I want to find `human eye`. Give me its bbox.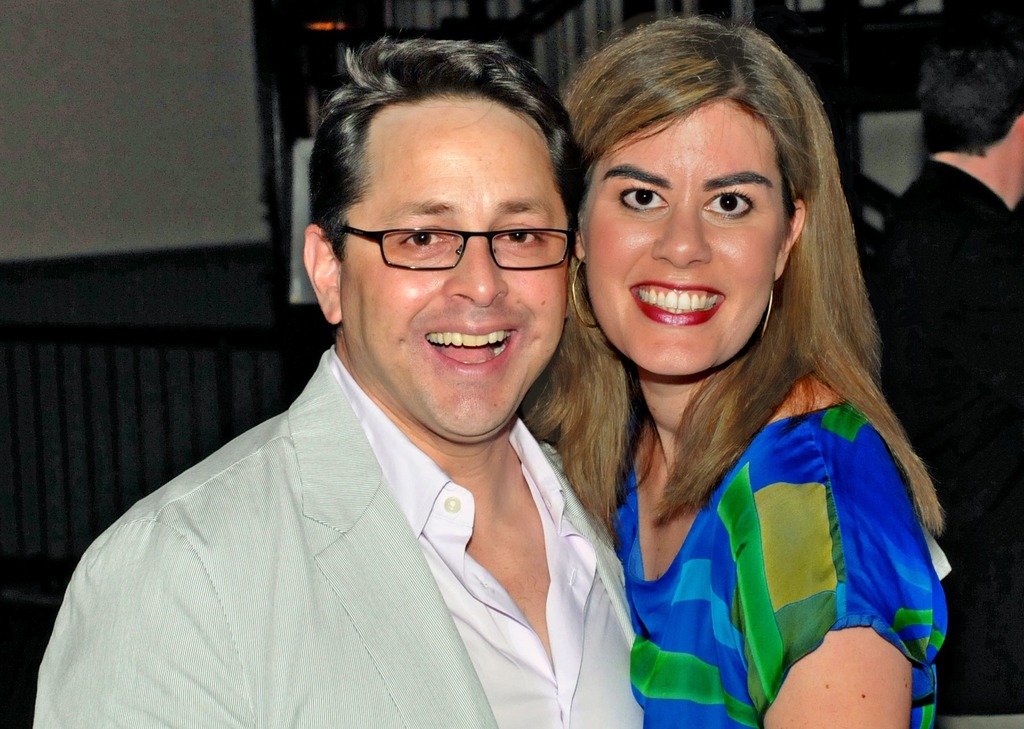
<bbox>615, 188, 669, 214</bbox>.
